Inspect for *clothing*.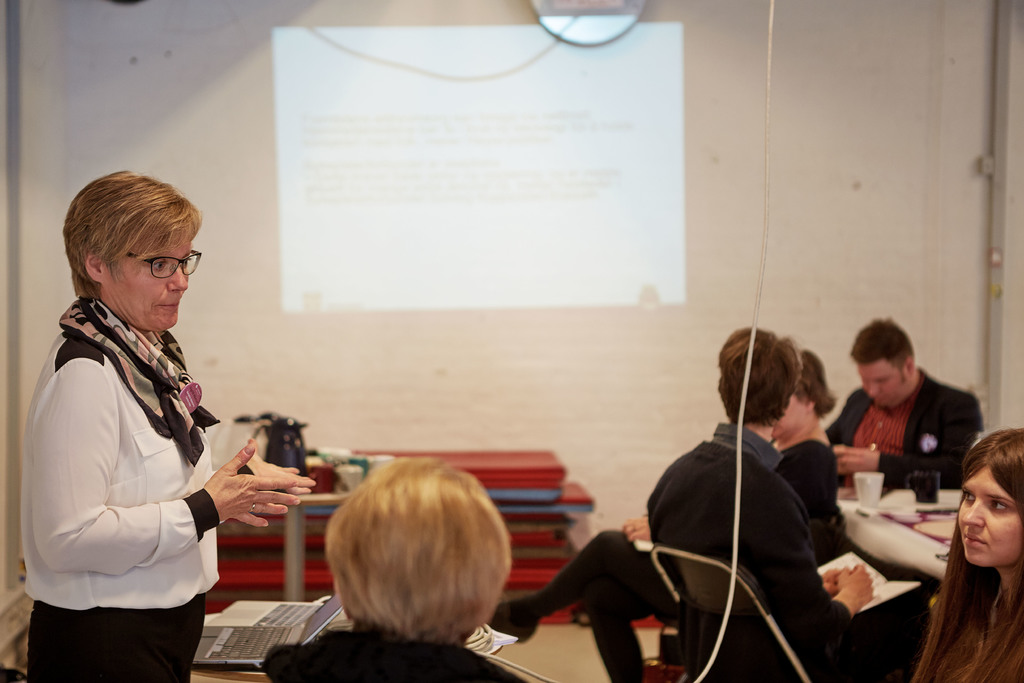
Inspection: 540/435/838/682.
